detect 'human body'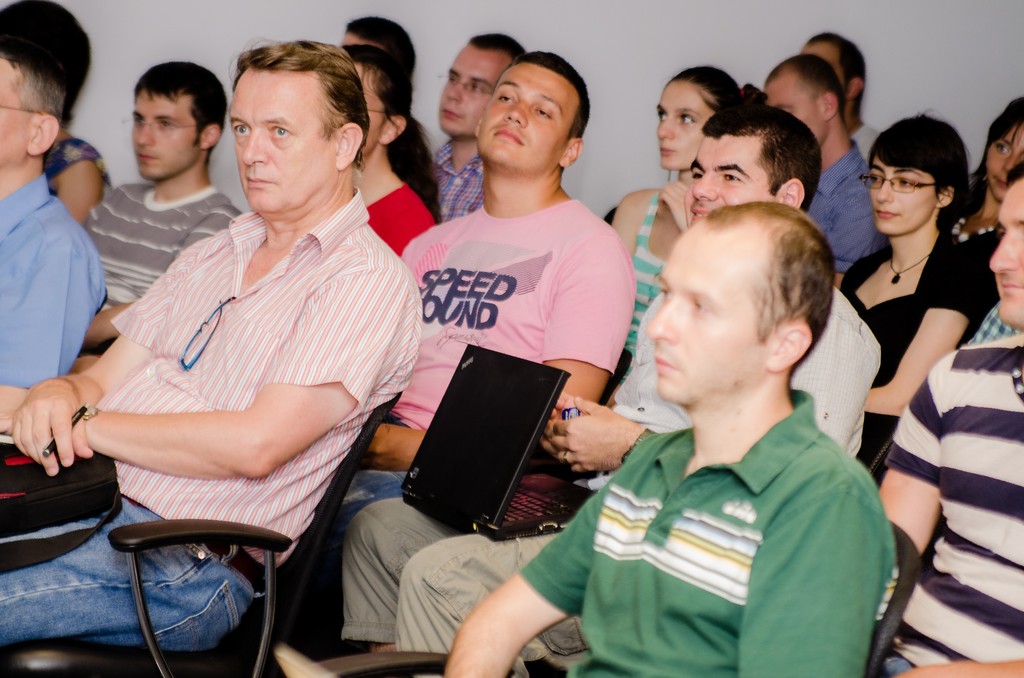
BBox(867, 325, 1023, 677)
